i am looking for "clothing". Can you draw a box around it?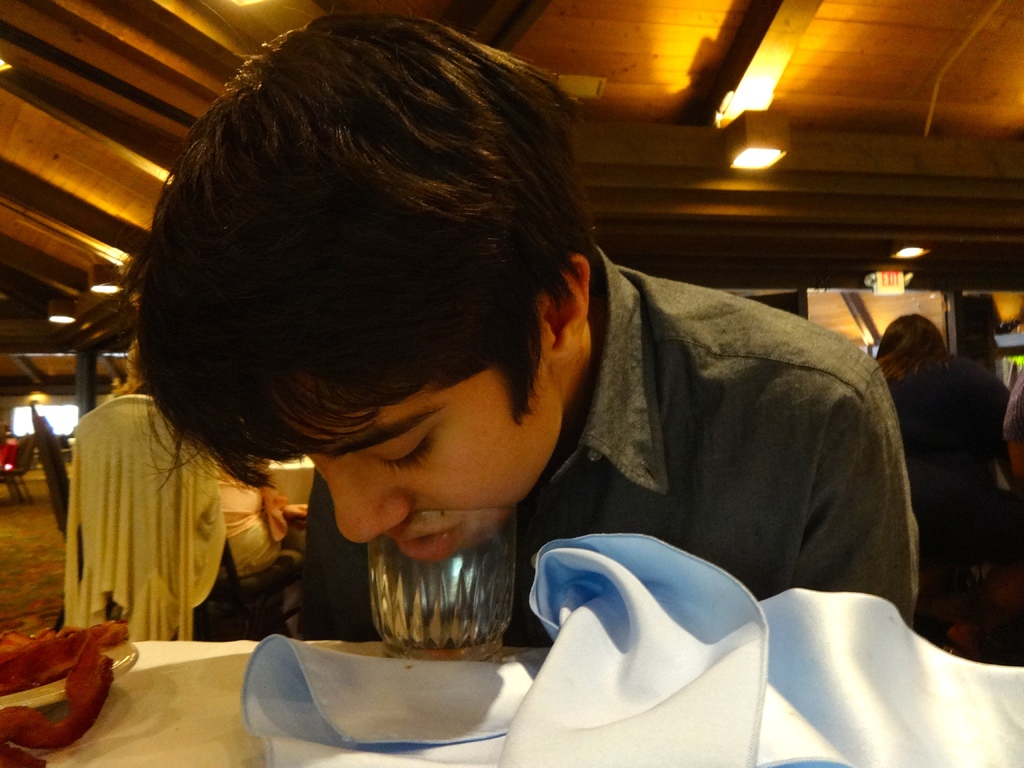
Sure, the bounding box is bbox=[221, 450, 295, 581].
